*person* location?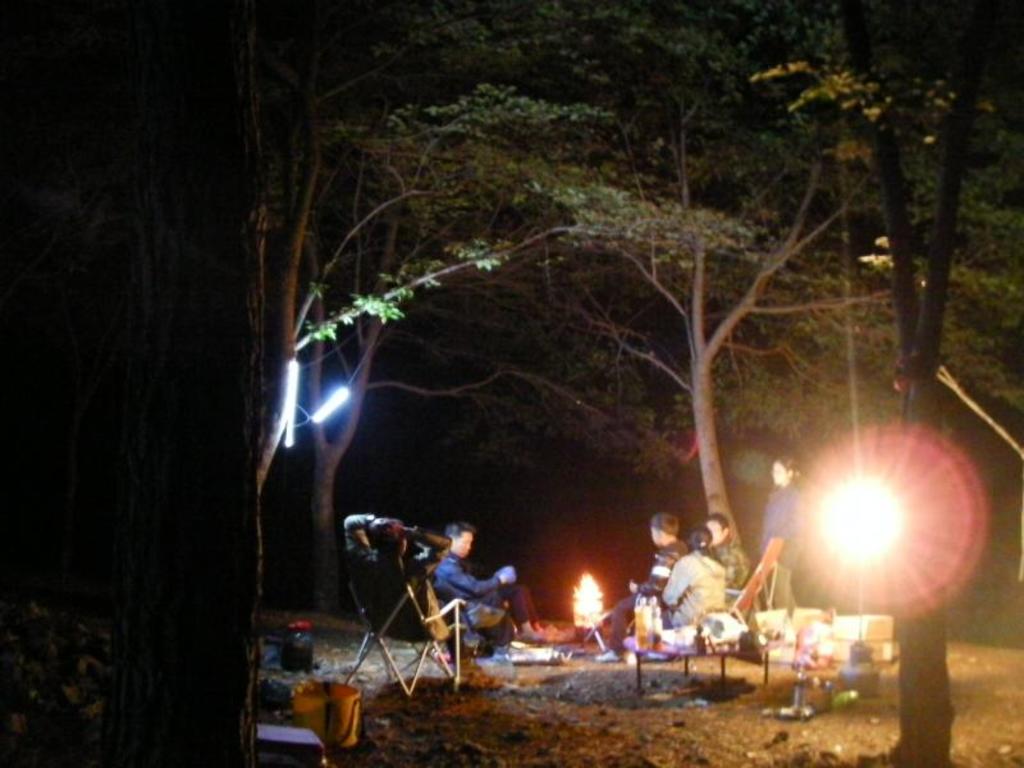
box=[429, 530, 502, 676]
